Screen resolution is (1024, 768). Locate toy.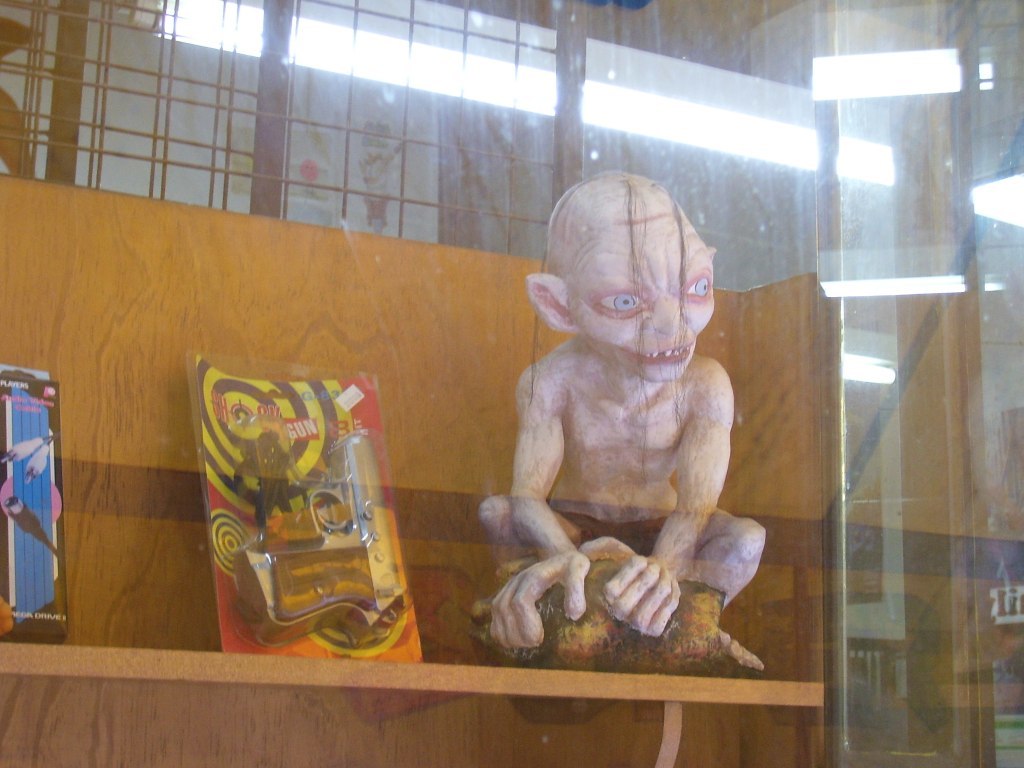
bbox=[231, 428, 315, 528].
